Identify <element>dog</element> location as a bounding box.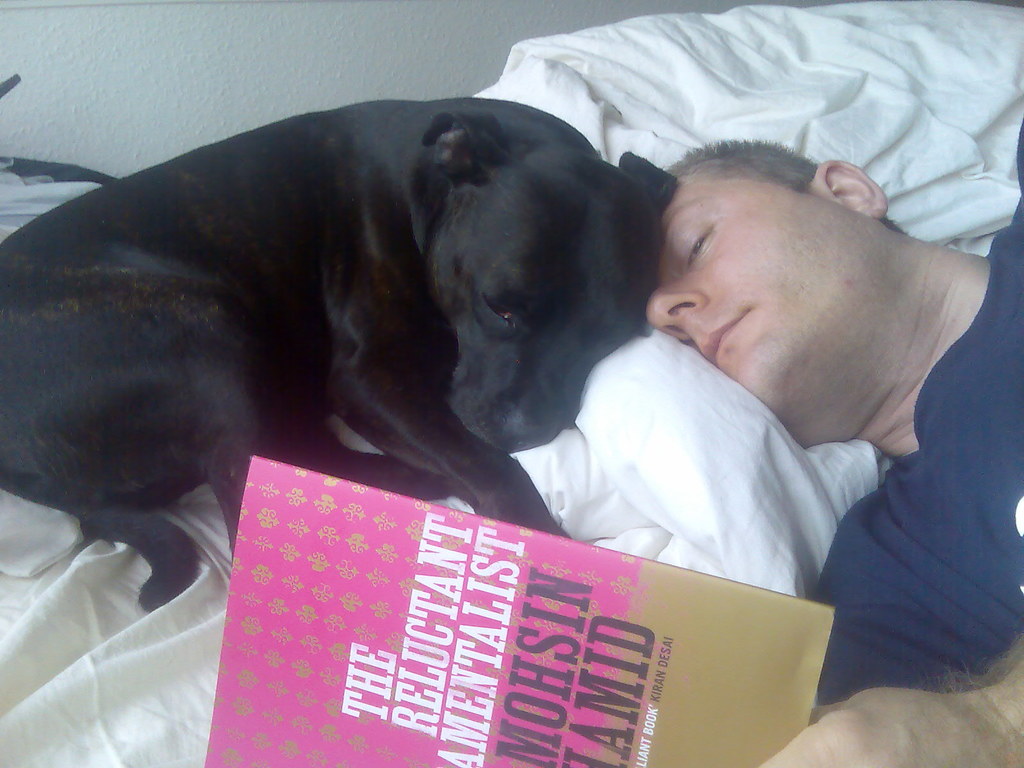
0/101/682/618.
